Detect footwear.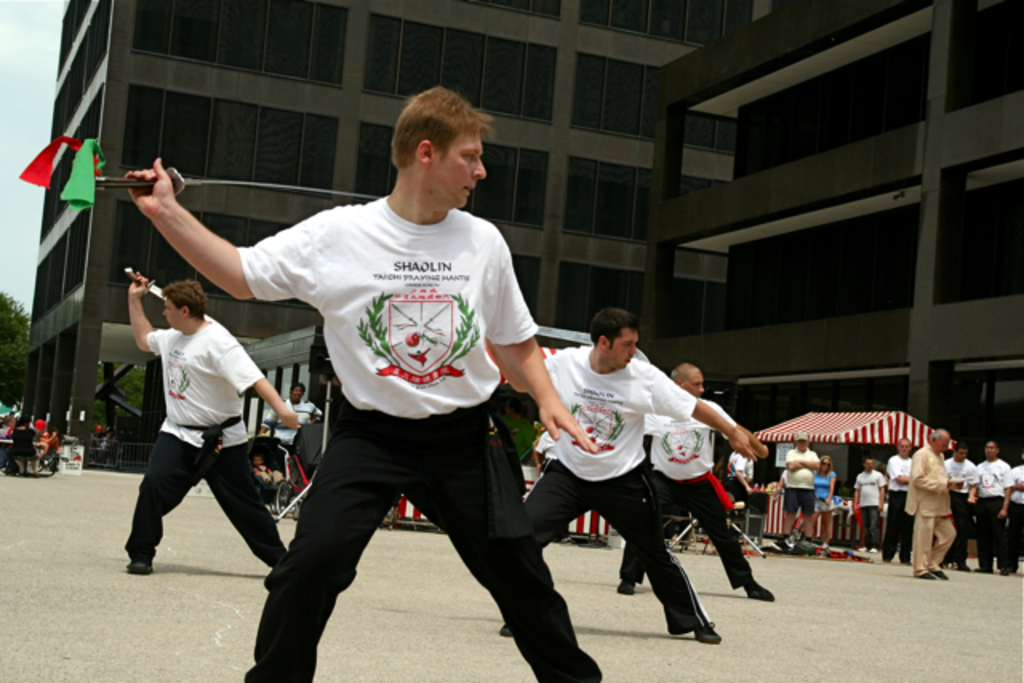
Detected at region(994, 565, 1008, 582).
